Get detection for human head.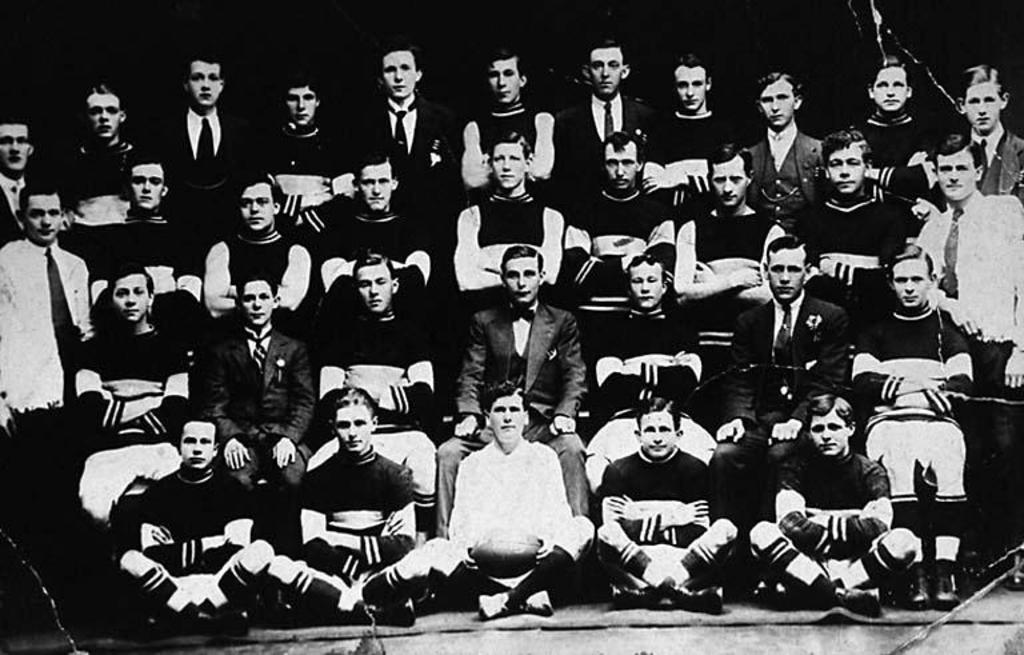
Detection: detection(380, 41, 420, 101).
